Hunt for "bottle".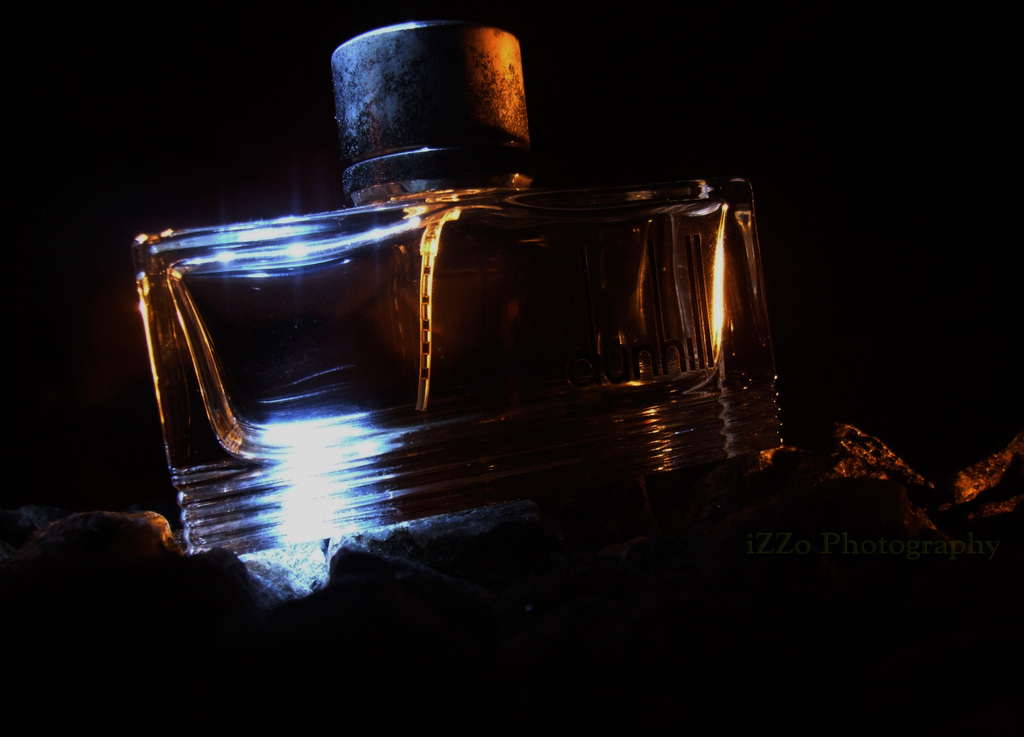
Hunted down at Rect(136, 20, 786, 555).
